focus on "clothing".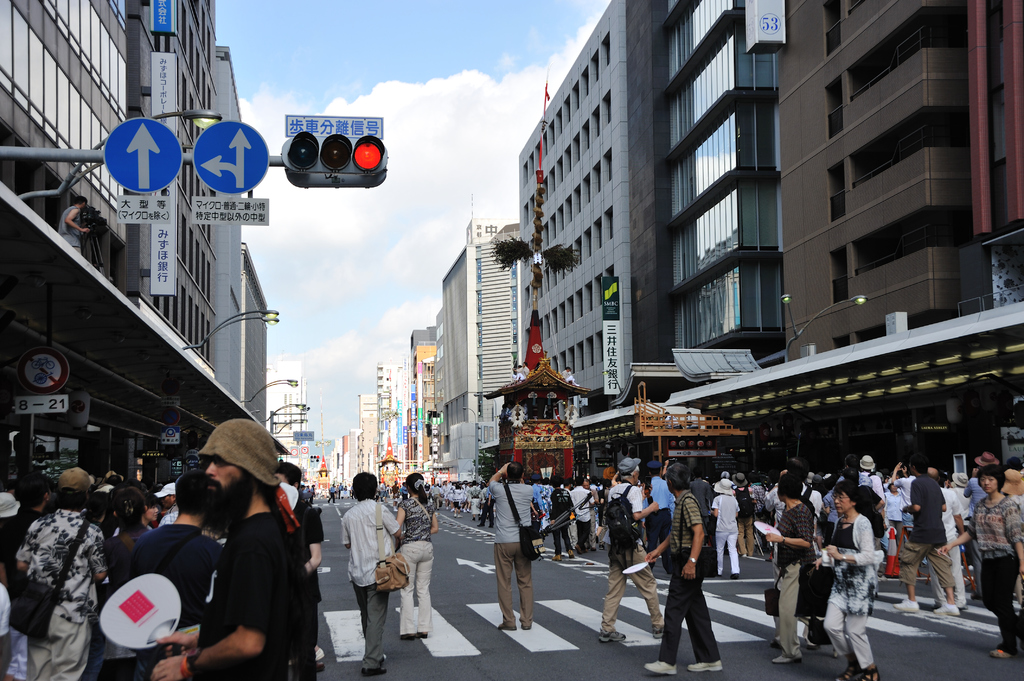
Focused at <bbox>604, 485, 652, 549</bbox>.
